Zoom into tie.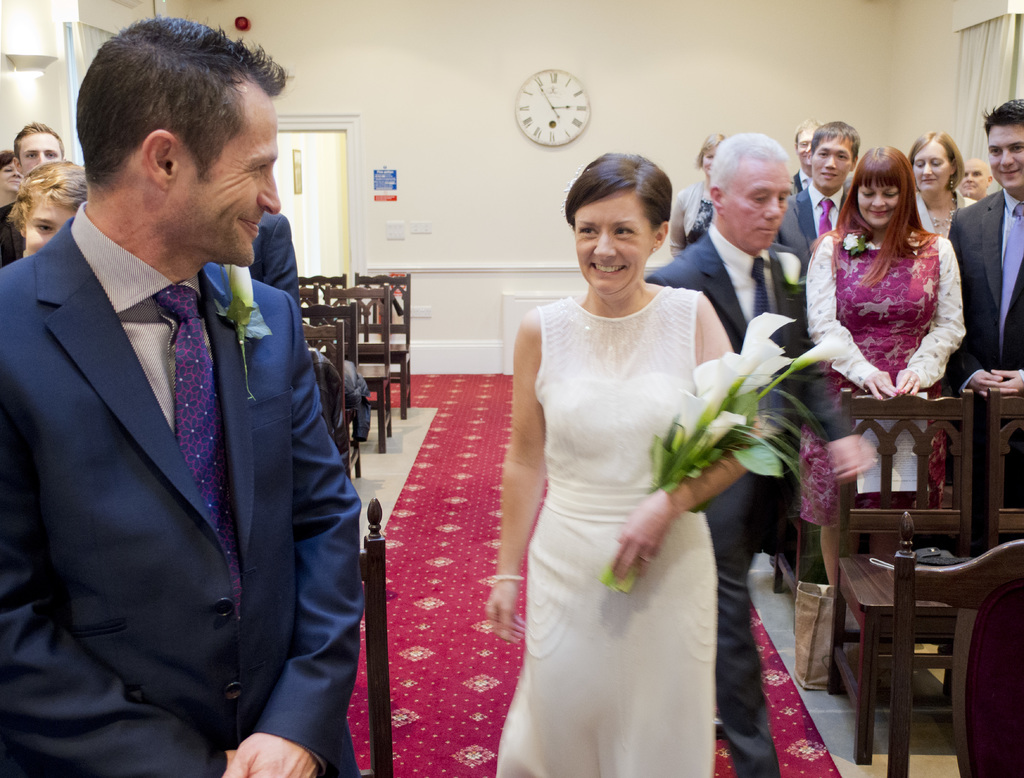
Zoom target: l=748, t=255, r=772, b=319.
